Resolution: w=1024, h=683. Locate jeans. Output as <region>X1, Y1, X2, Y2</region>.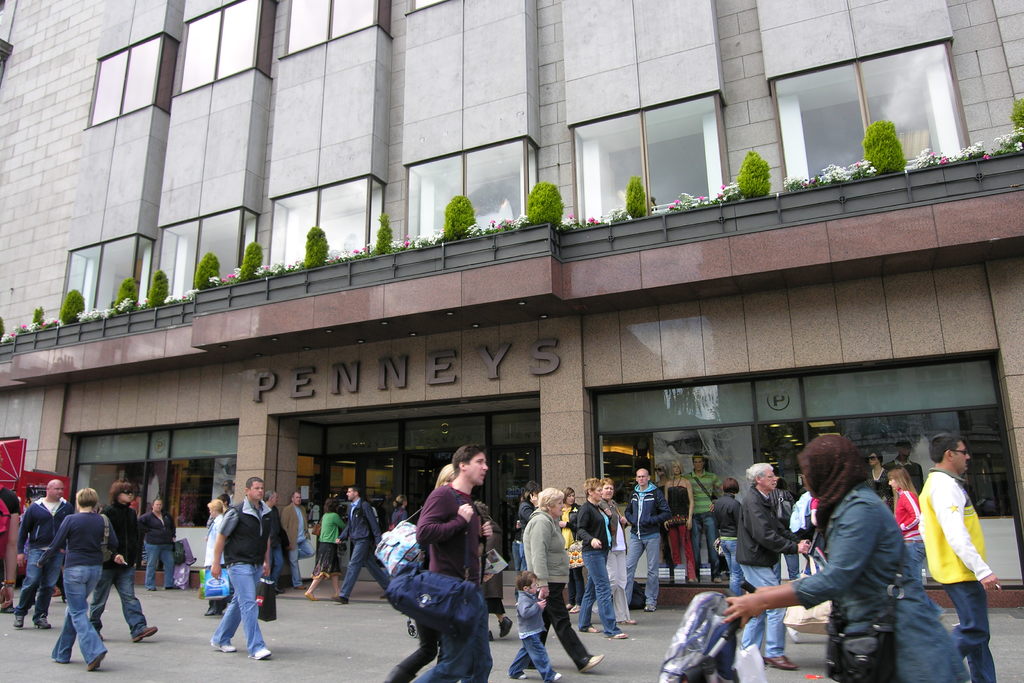
<region>214, 561, 268, 654</region>.
